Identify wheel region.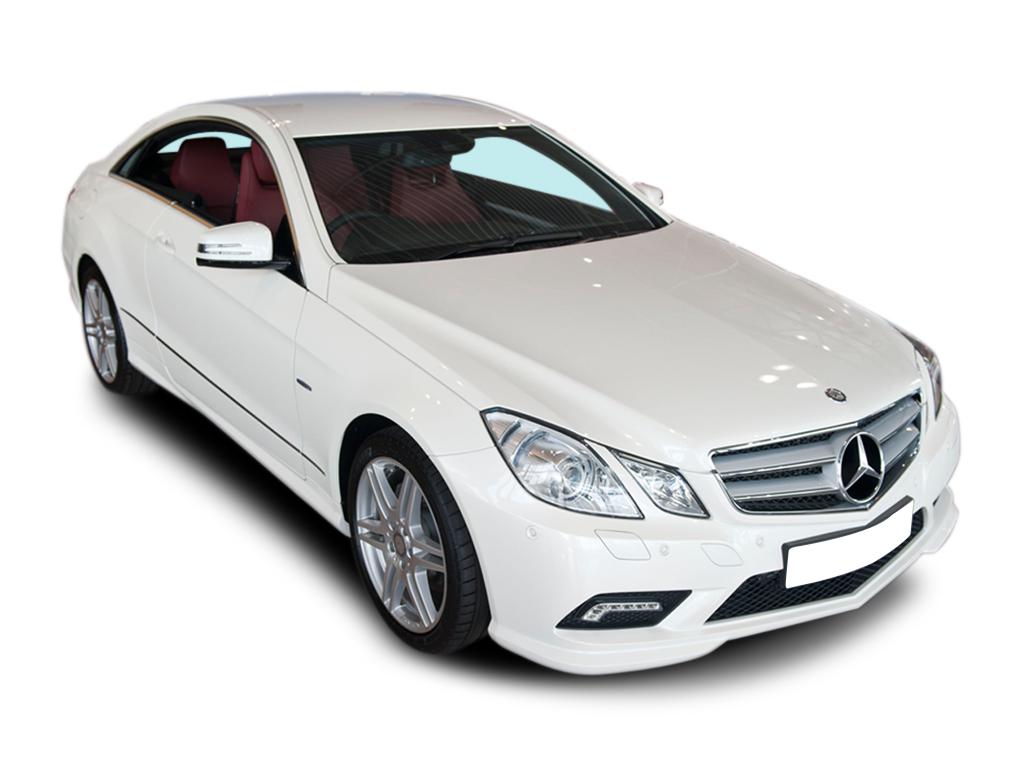
Region: [x1=81, y1=263, x2=134, y2=395].
